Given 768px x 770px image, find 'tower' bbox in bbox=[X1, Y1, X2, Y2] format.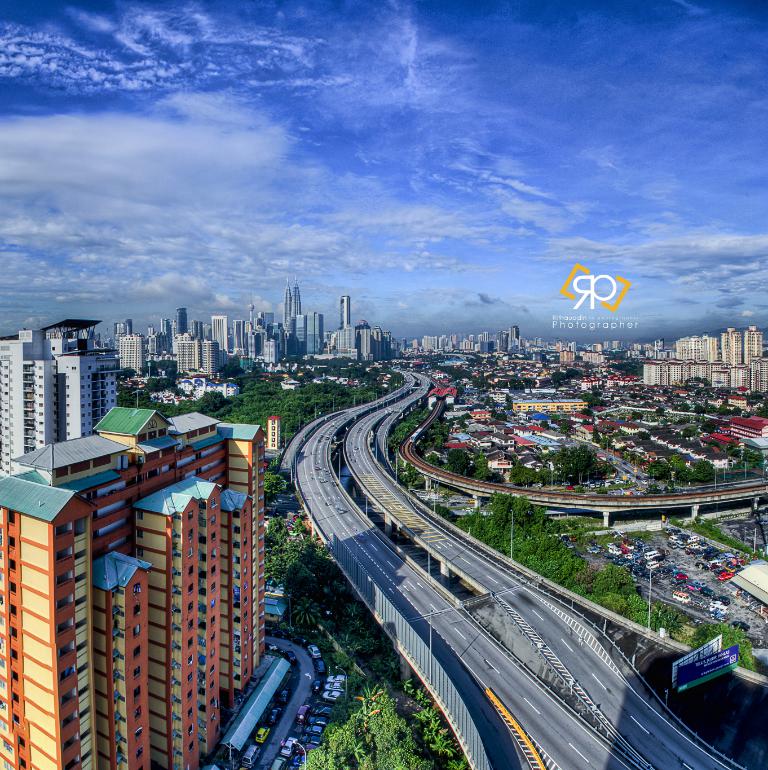
bbox=[745, 323, 767, 372].
